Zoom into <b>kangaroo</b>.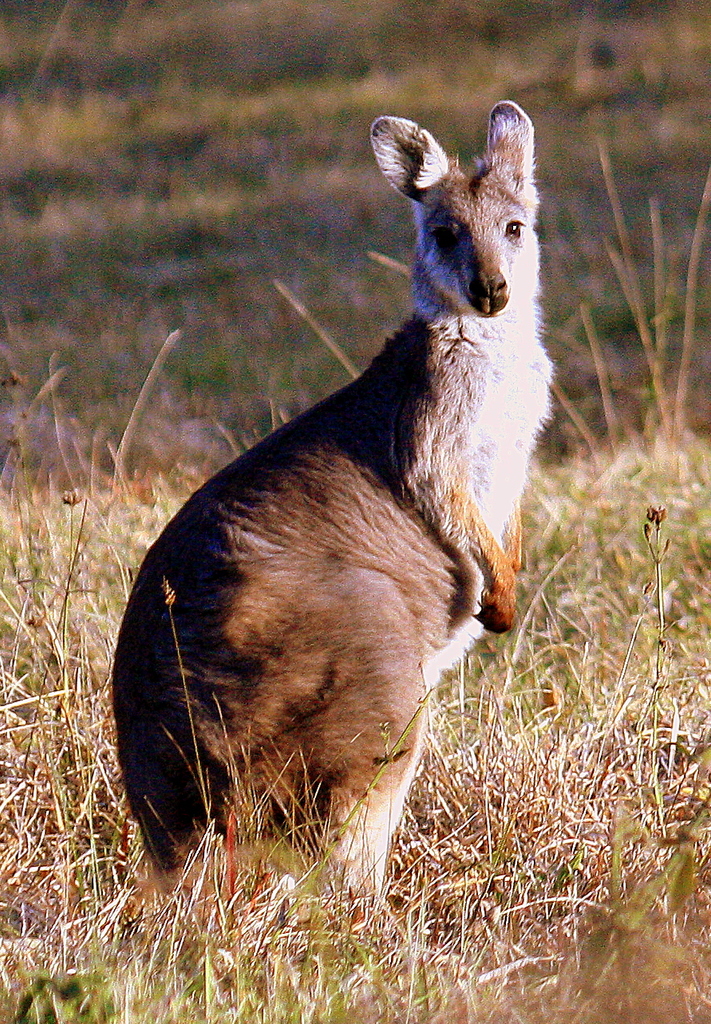
Zoom target: <region>111, 95, 555, 915</region>.
